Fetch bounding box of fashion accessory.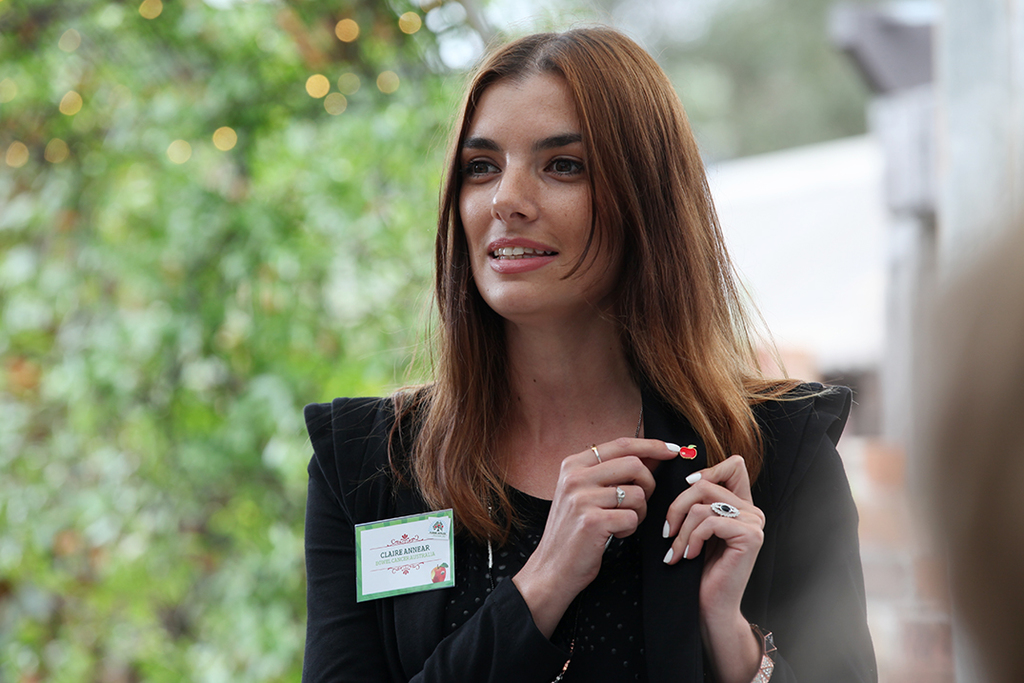
Bbox: <bbox>716, 505, 742, 519</bbox>.
